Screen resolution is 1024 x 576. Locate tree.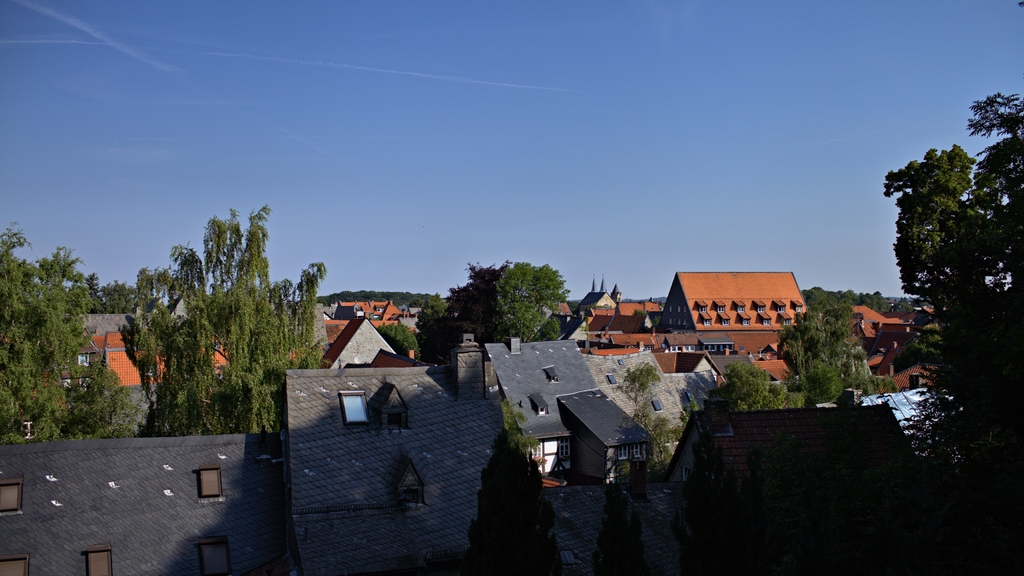
BBox(75, 257, 163, 321).
